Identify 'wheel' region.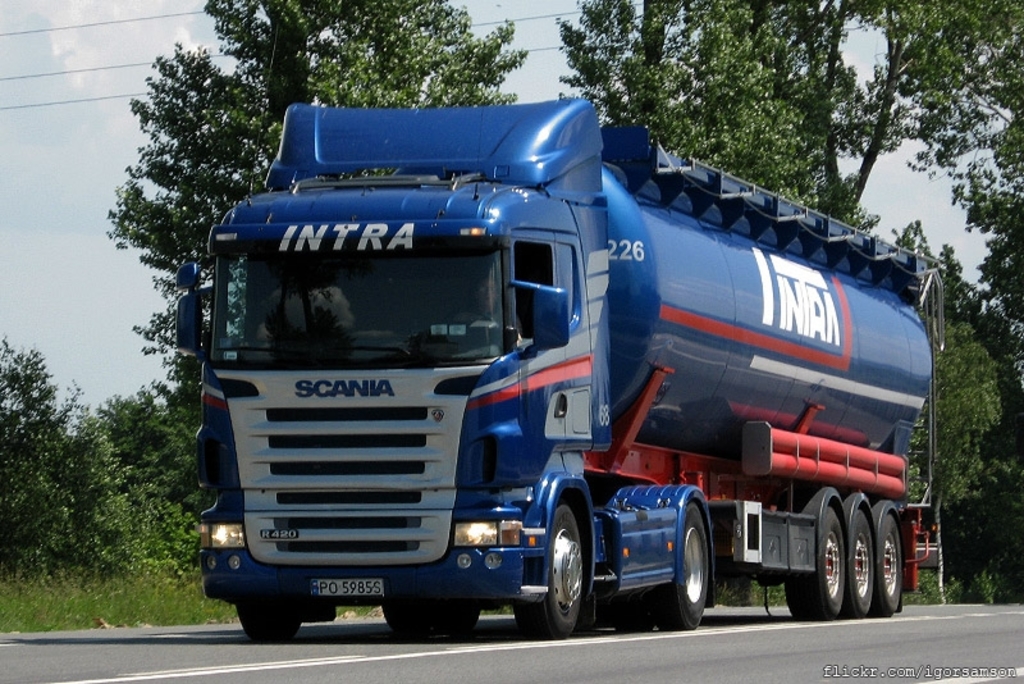
Region: rect(846, 509, 876, 616).
